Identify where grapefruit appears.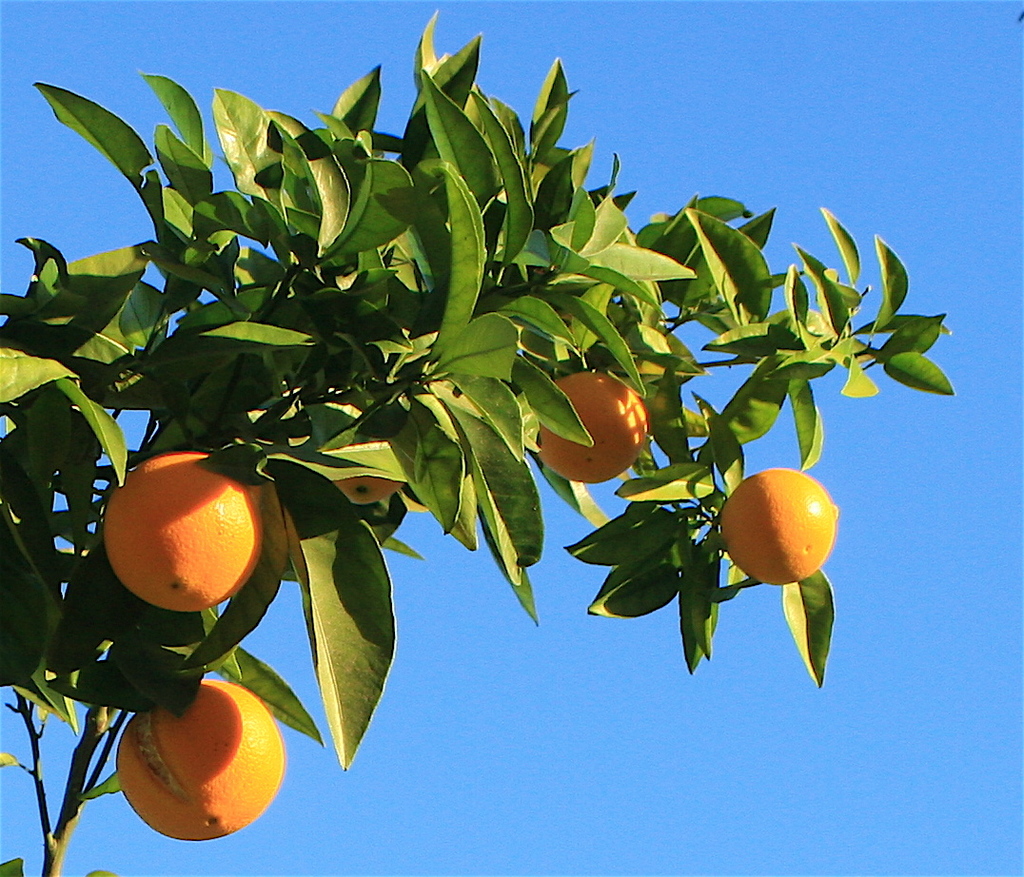
Appears at [534,371,647,481].
